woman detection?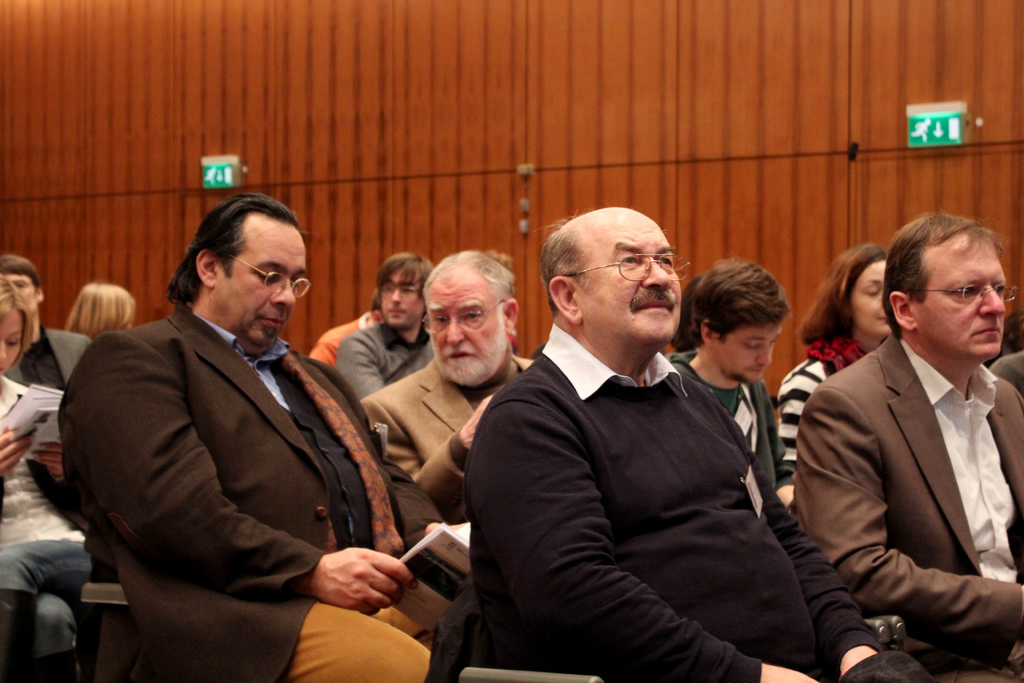
crop(0, 278, 93, 681)
